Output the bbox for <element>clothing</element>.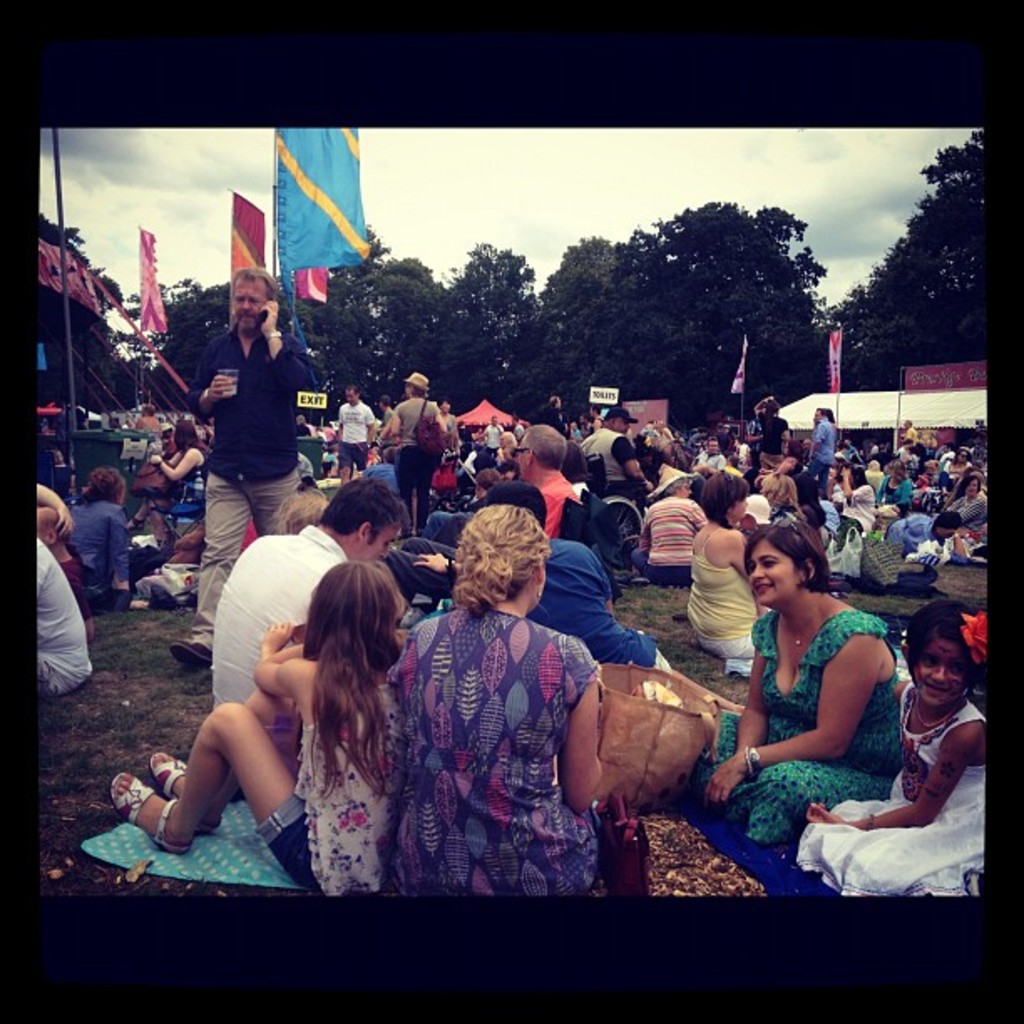
Rect(75, 499, 136, 591).
